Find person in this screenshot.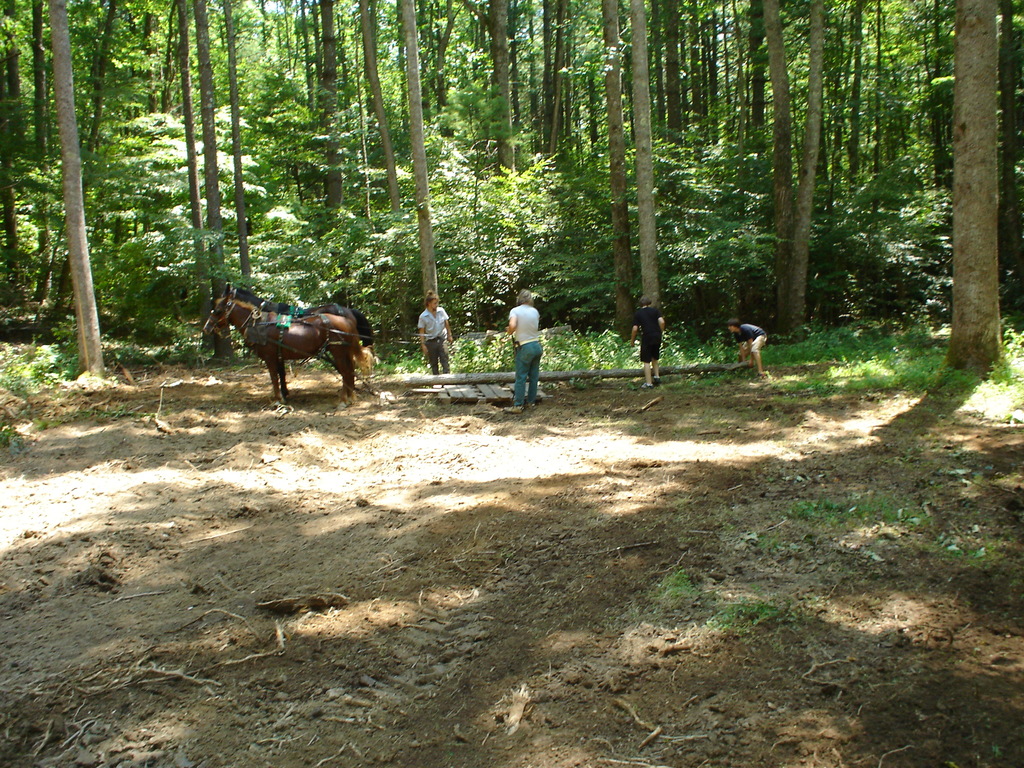
The bounding box for person is l=733, t=317, r=769, b=372.
